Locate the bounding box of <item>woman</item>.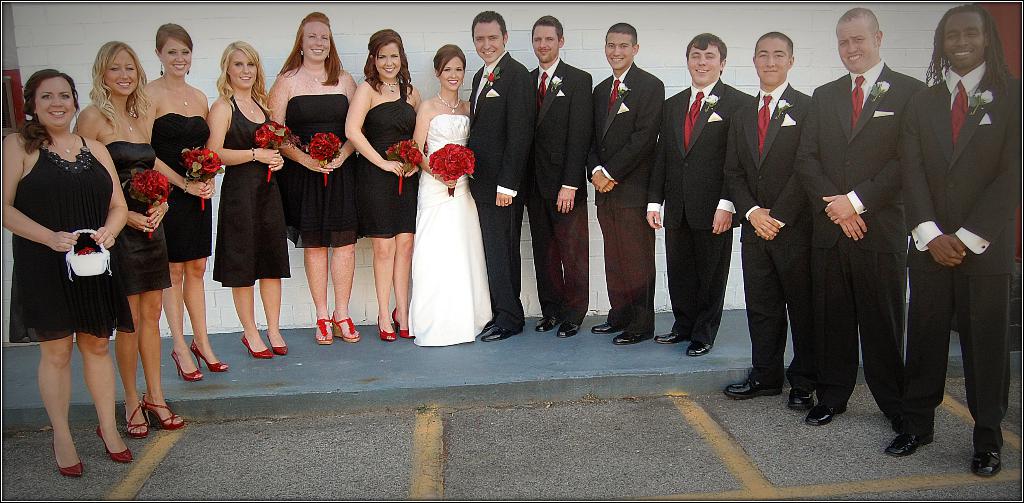
Bounding box: [268,12,375,345].
